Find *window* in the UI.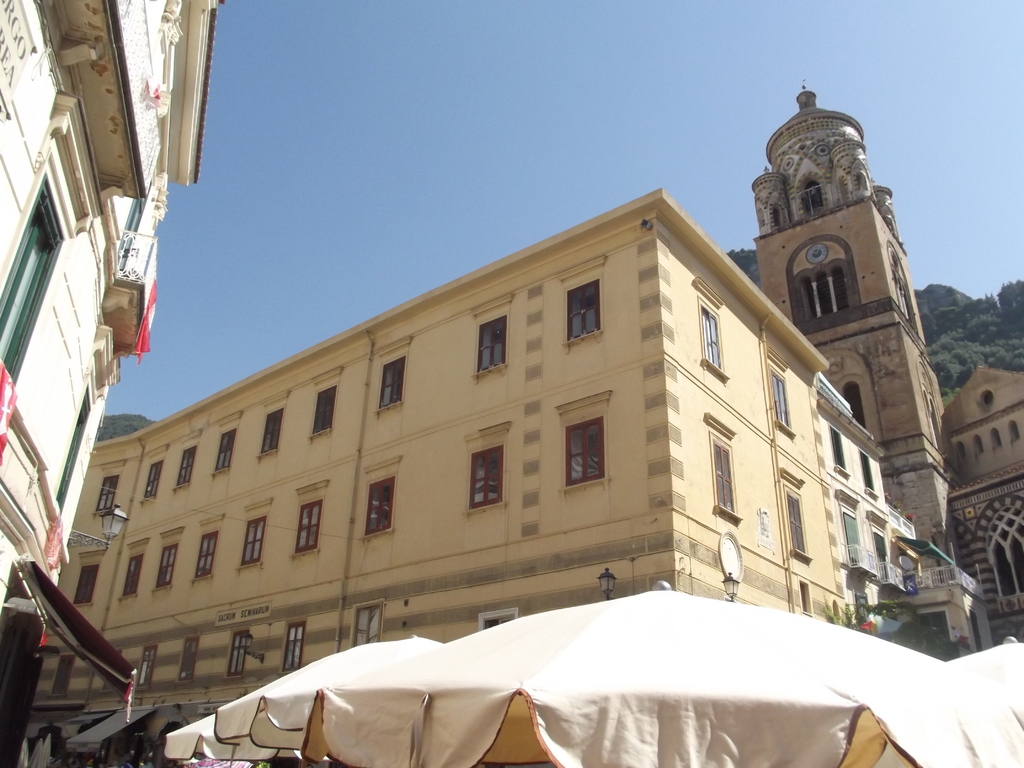
UI element at pyautogui.locateOnScreen(246, 523, 265, 561).
